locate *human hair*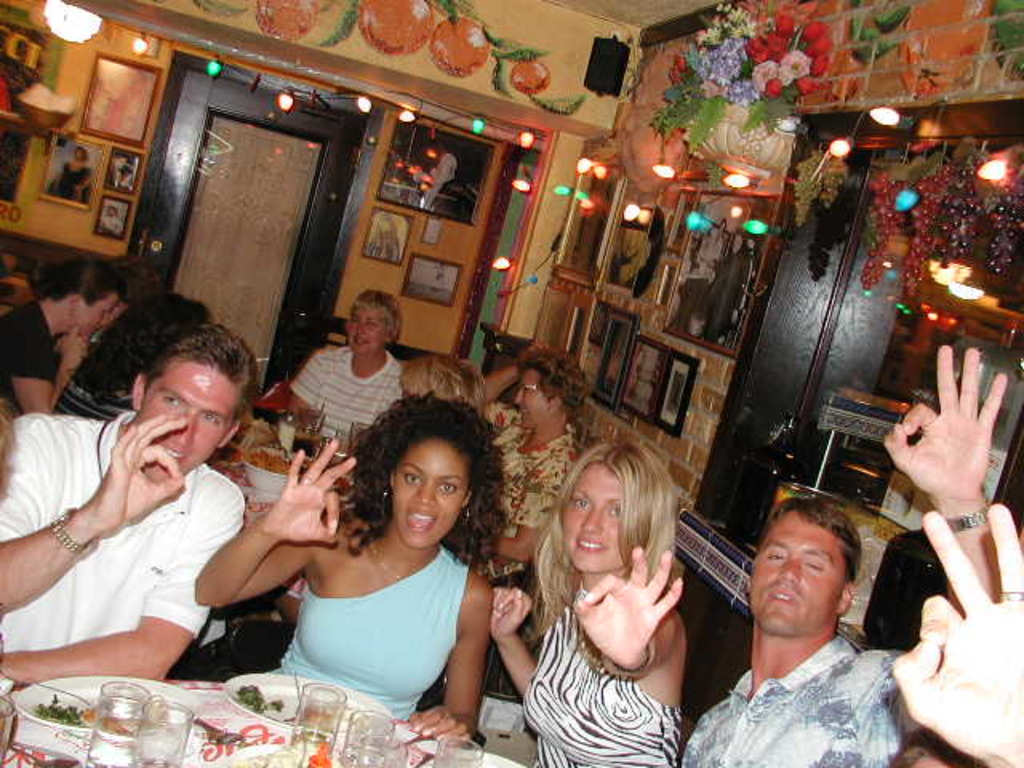
detection(520, 346, 586, 421)
